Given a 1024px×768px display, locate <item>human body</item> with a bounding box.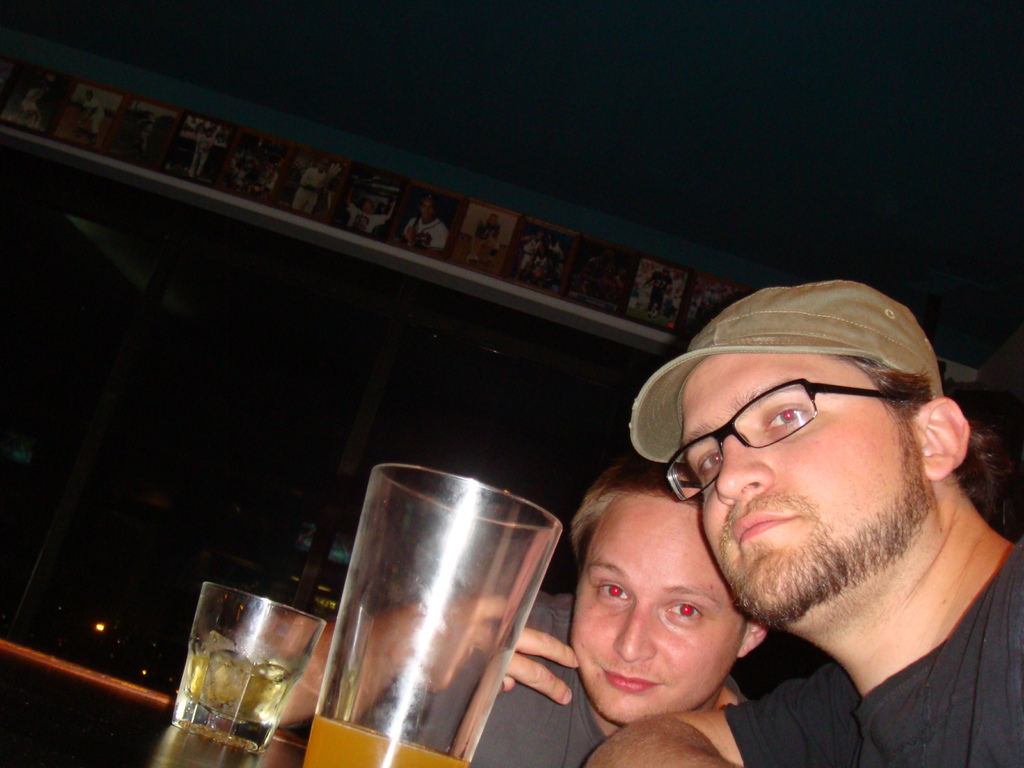
Located: pyautogui.locateOnScreen(470, 223, 501, 260).
